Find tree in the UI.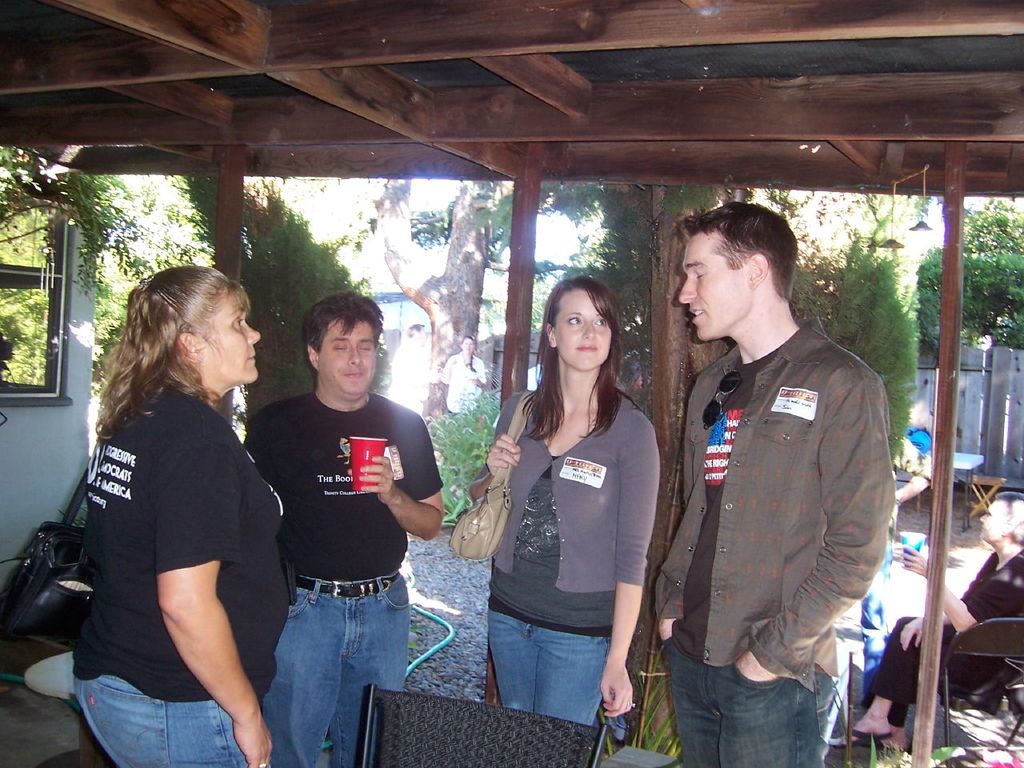
UI element at pyautogui.locateOnScreen(172, 175, 373, 414).
